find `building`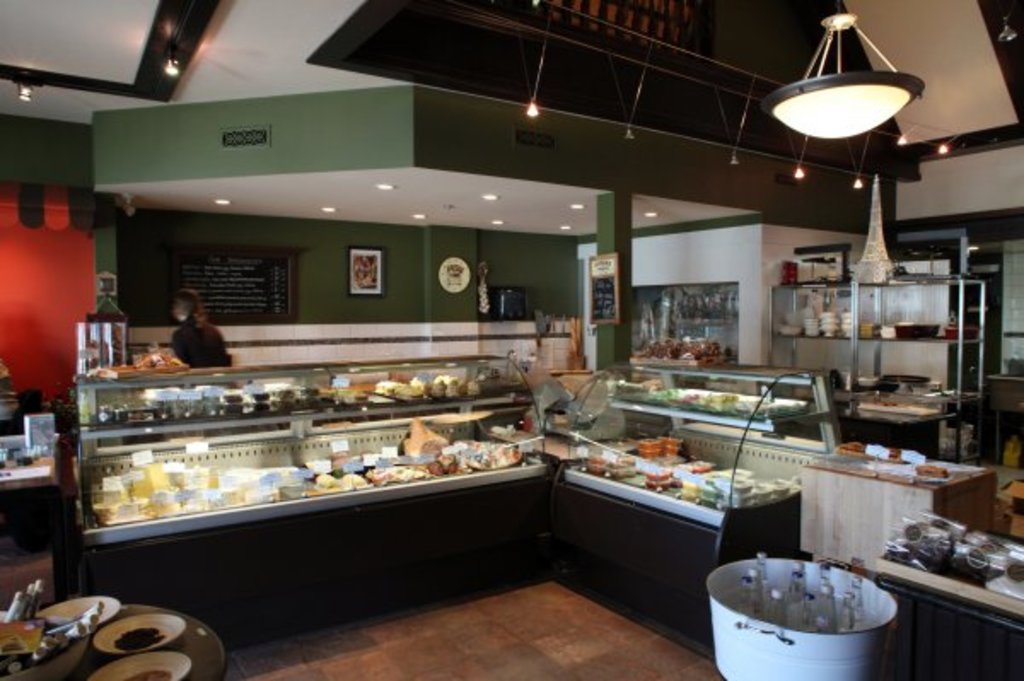
bbox=[0, 0, 1022, 679]
